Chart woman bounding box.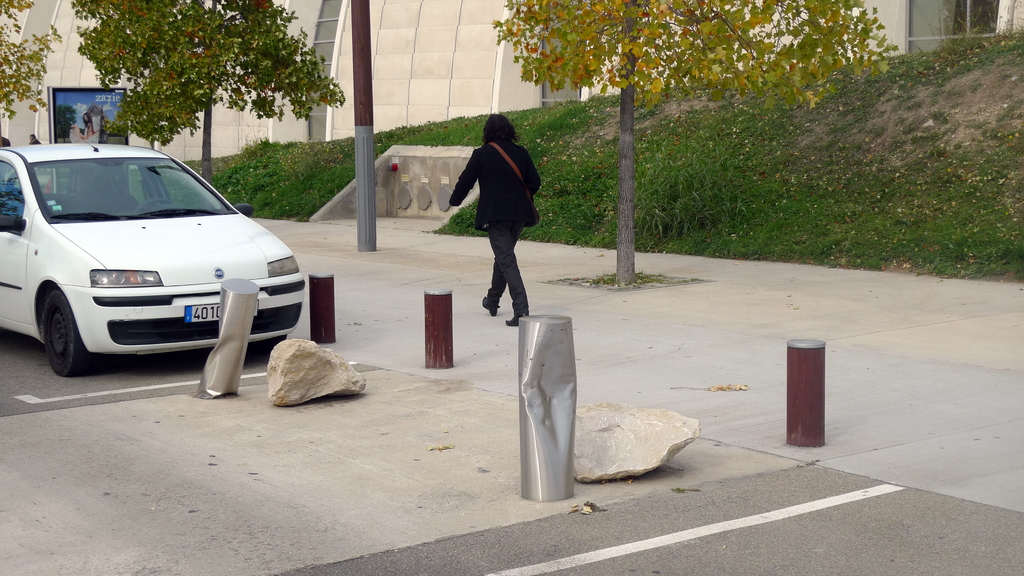
Charted: bbox=[445, 115, 542, 315].
